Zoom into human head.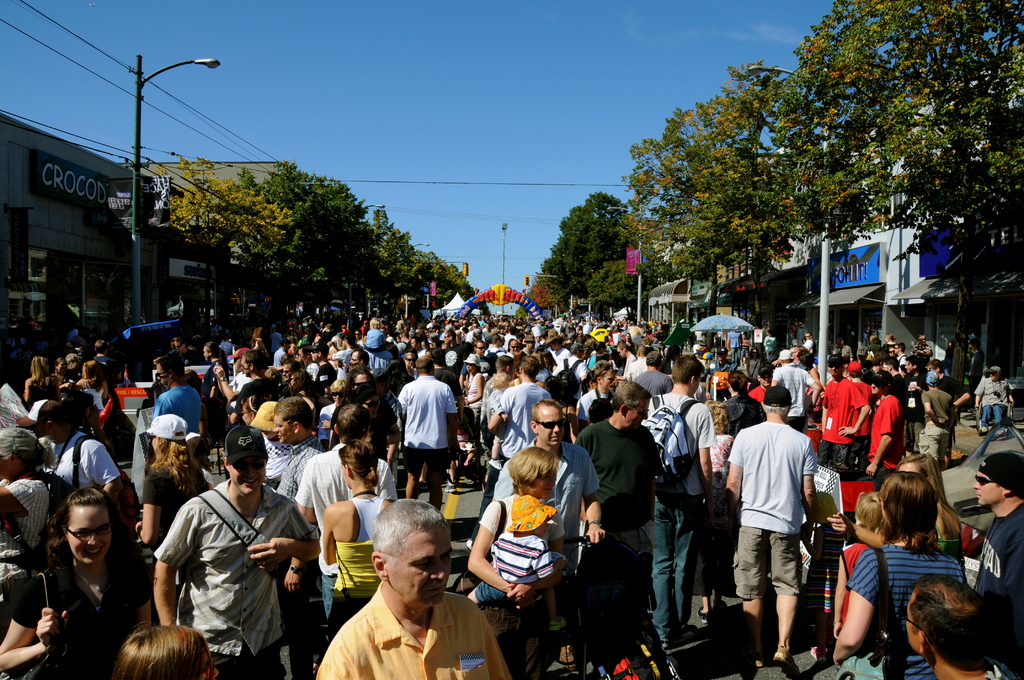
Zoom target: box(701, 397, 732, 437).
